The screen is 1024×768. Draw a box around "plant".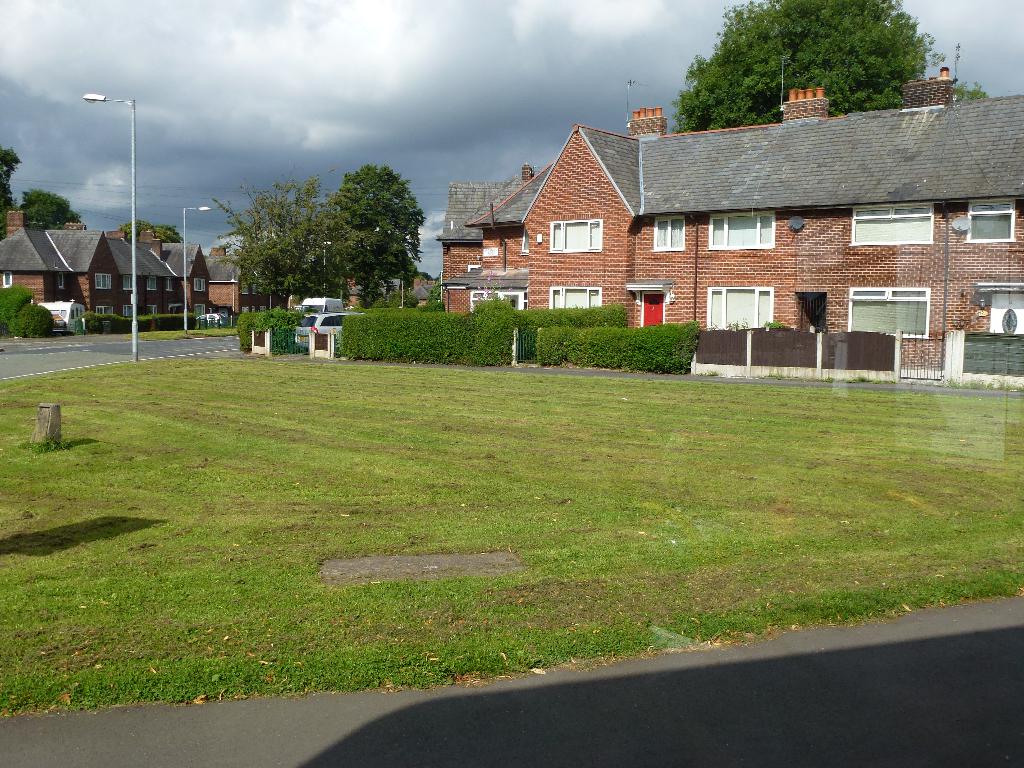
locate(0, 285, 51, 331).
